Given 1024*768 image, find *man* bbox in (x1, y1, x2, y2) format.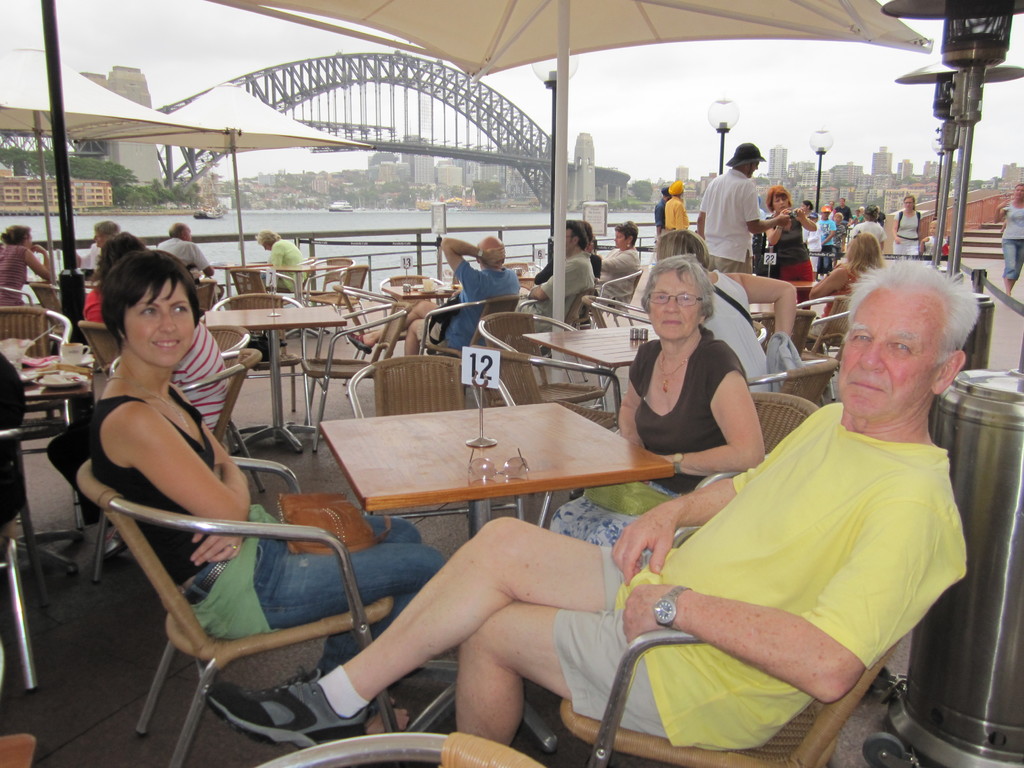
(194, 258, 979, 750).
